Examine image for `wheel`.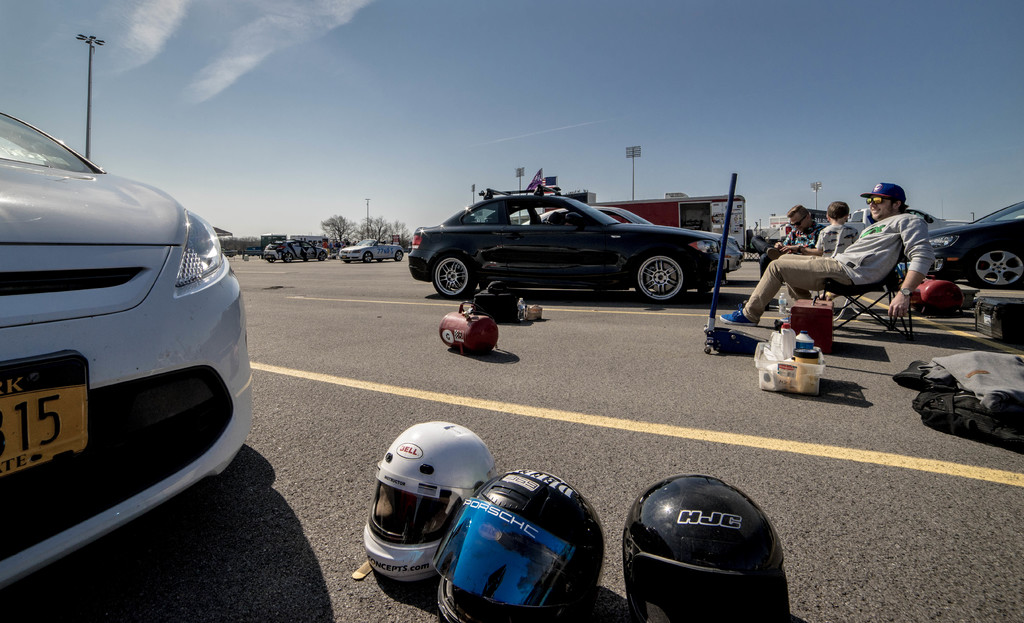
Examination result: region(362, 252, 372, 266).
